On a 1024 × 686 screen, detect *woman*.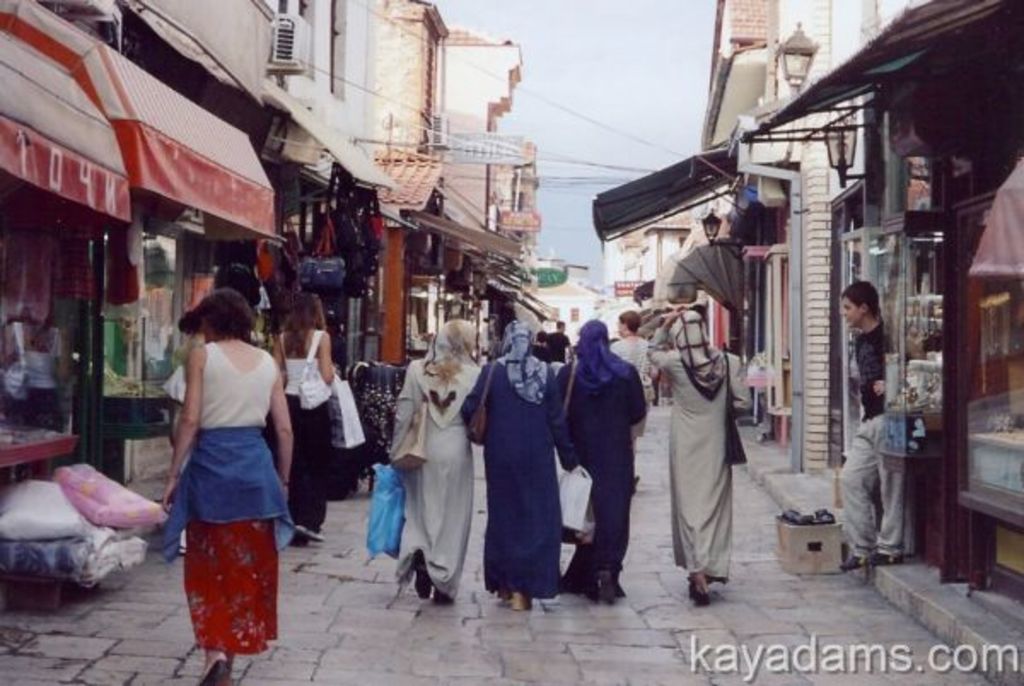
[265, 285, 362, 558].
